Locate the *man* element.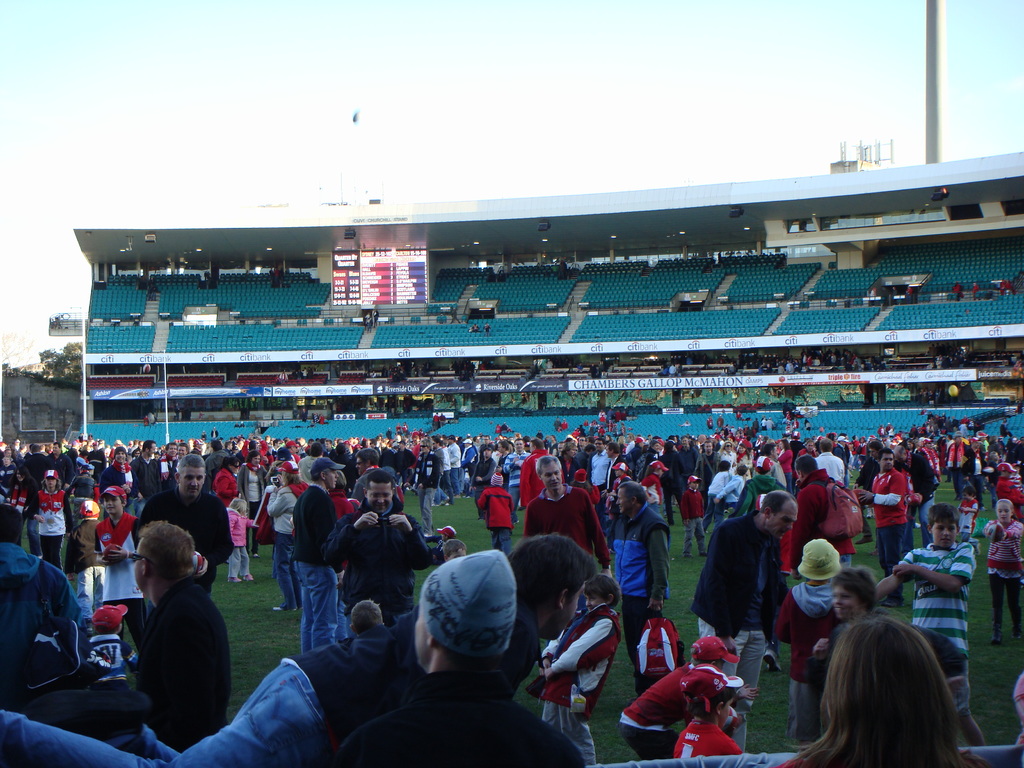
Element bbox: (550, 418, 559, 433).
